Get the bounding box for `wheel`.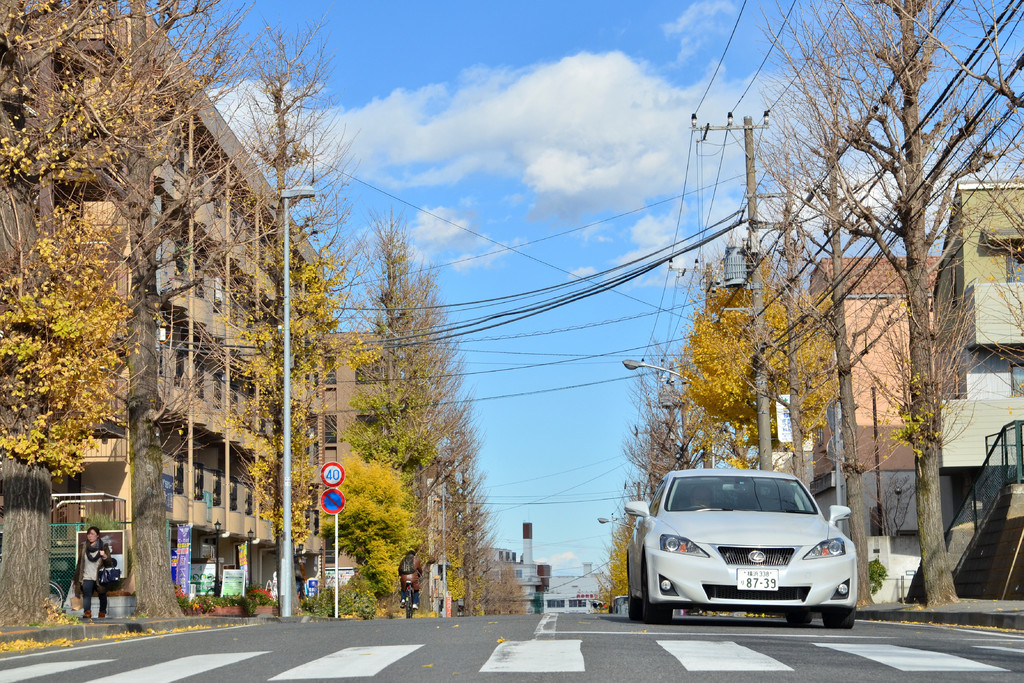
<box>823,605,856,633</box>.
